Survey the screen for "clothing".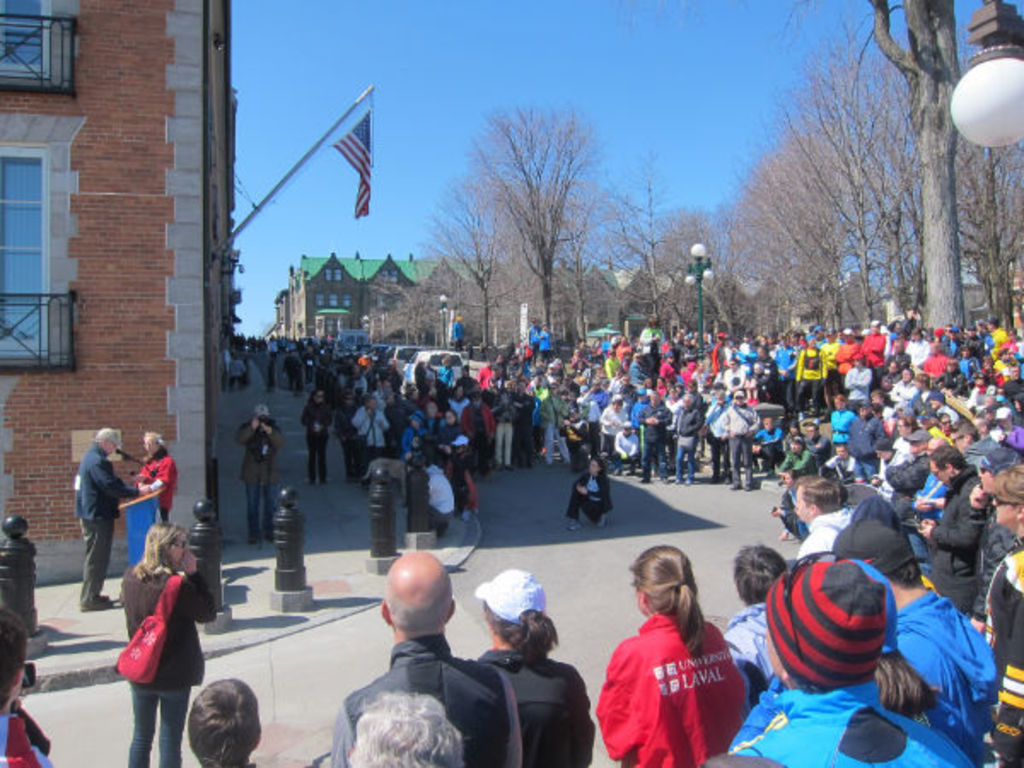
Survey found: (932, 466, 983, 608).
